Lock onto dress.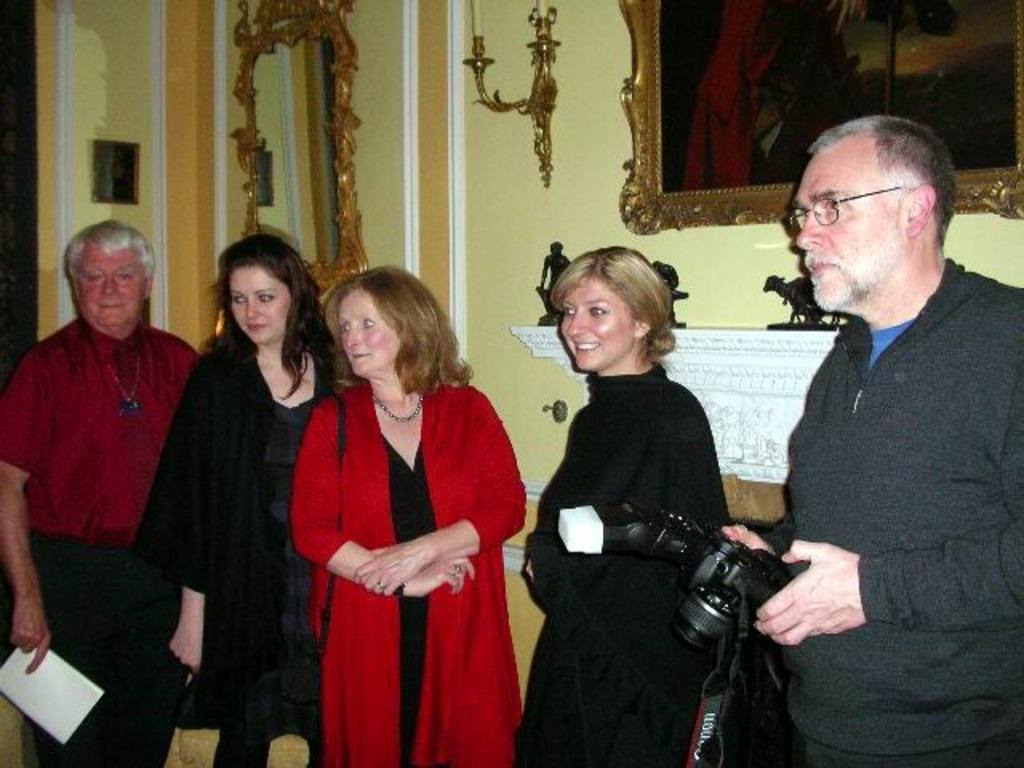
Locked: x1=381, y1=434, x2=437, y2=760.
